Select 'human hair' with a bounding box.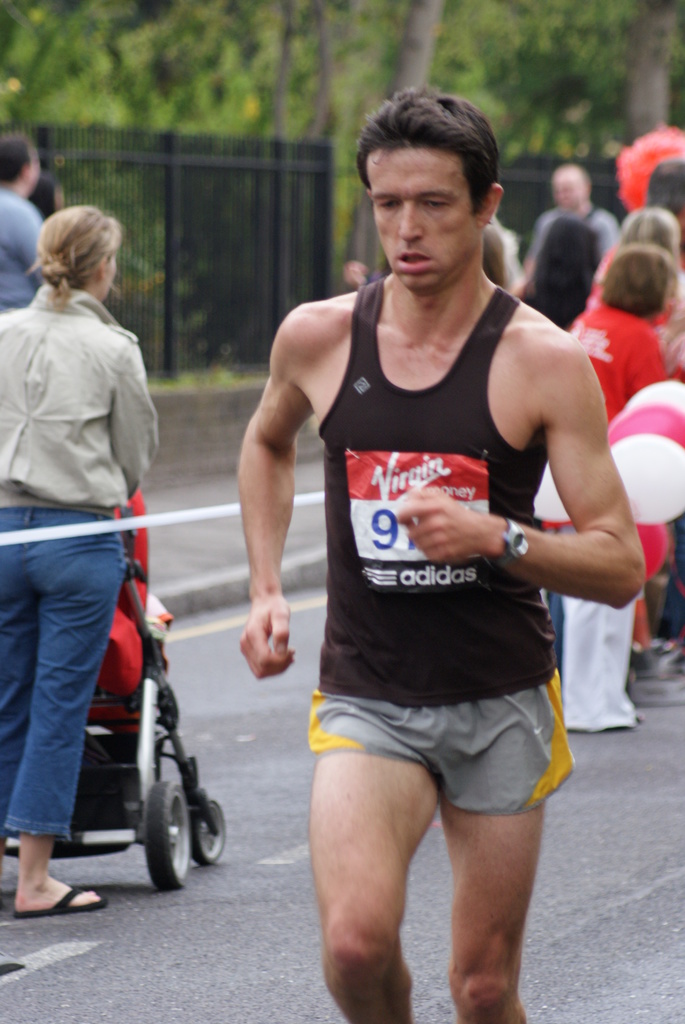
bbox=[624, 200, 684, 271].
